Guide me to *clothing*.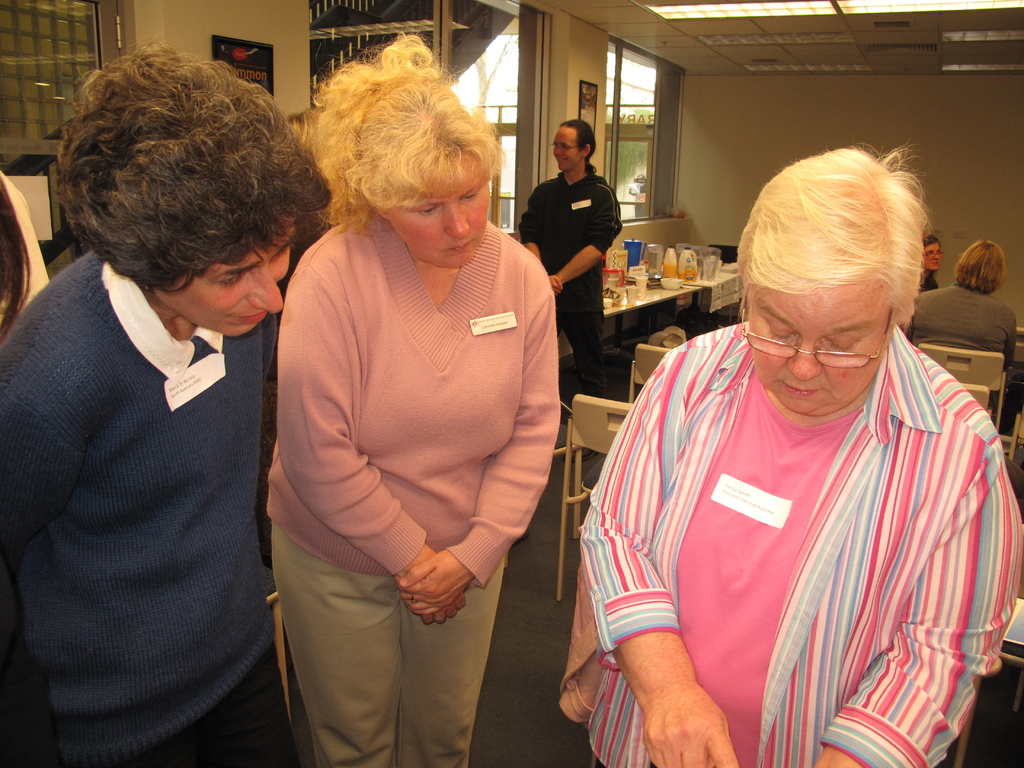
Guidance: {"left": 263, "top": 217, "right": 566, "bottom": 767}.
